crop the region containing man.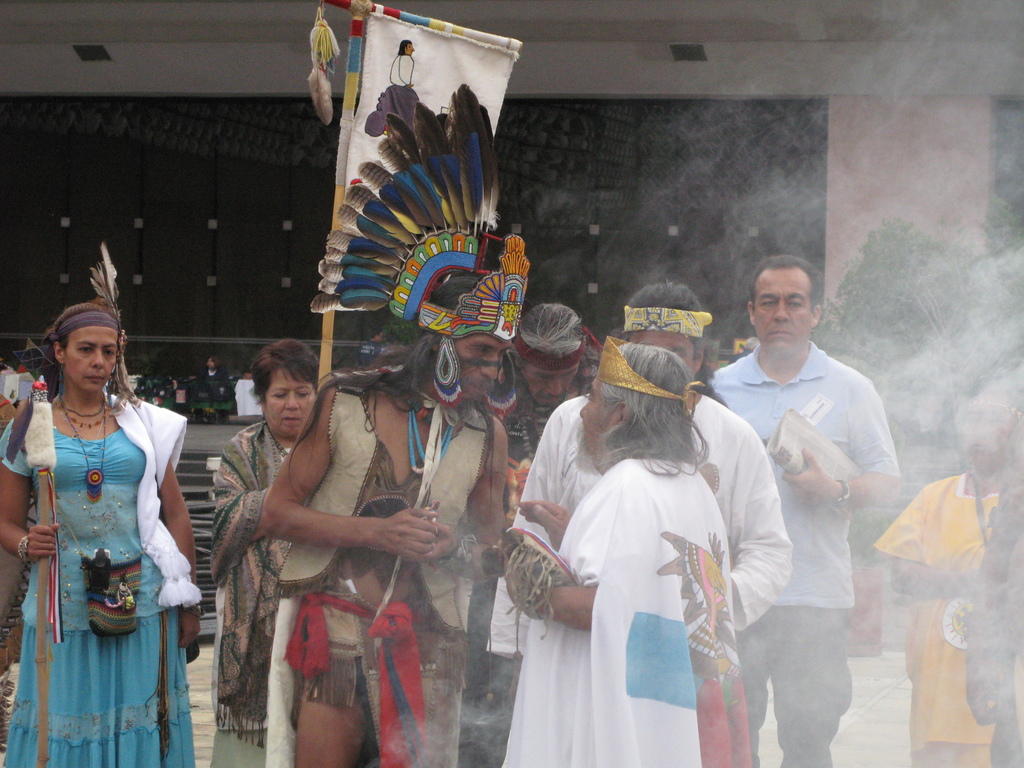
Crop region: 575/345/603/393.
